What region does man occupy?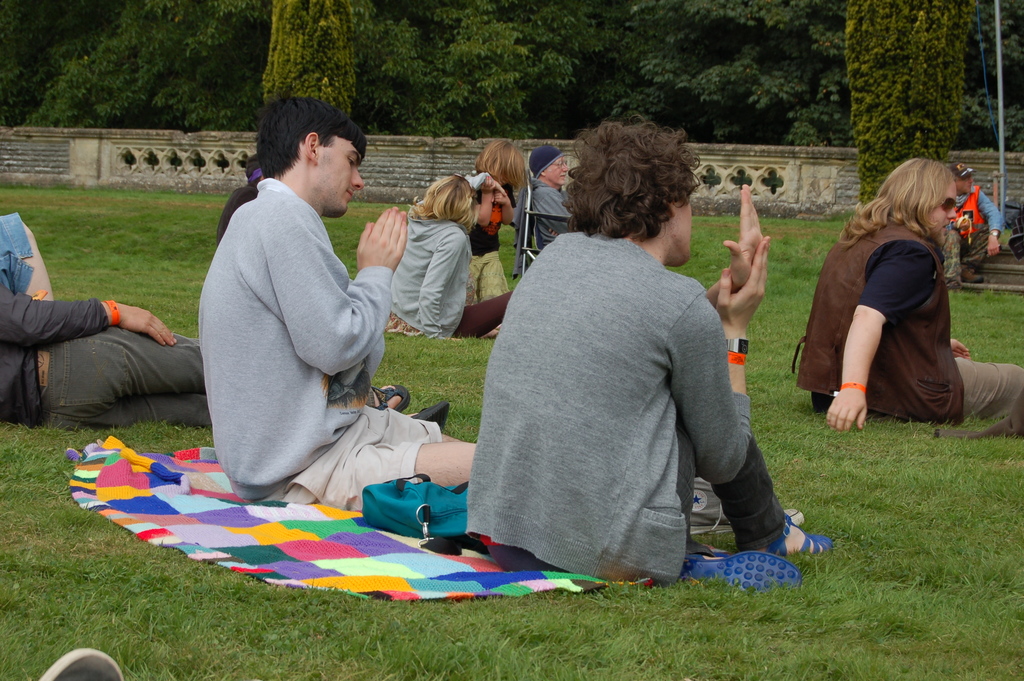
bbox=[457, 111, 843, 589].
